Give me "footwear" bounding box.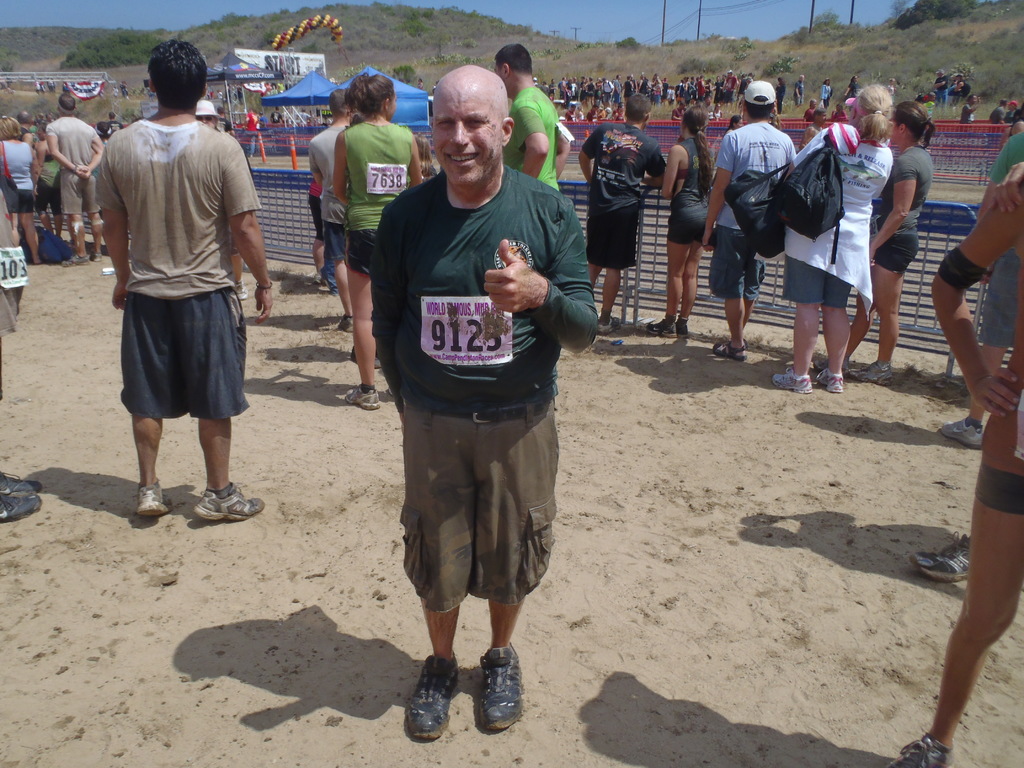
box=[813, 365, 849, 389].
